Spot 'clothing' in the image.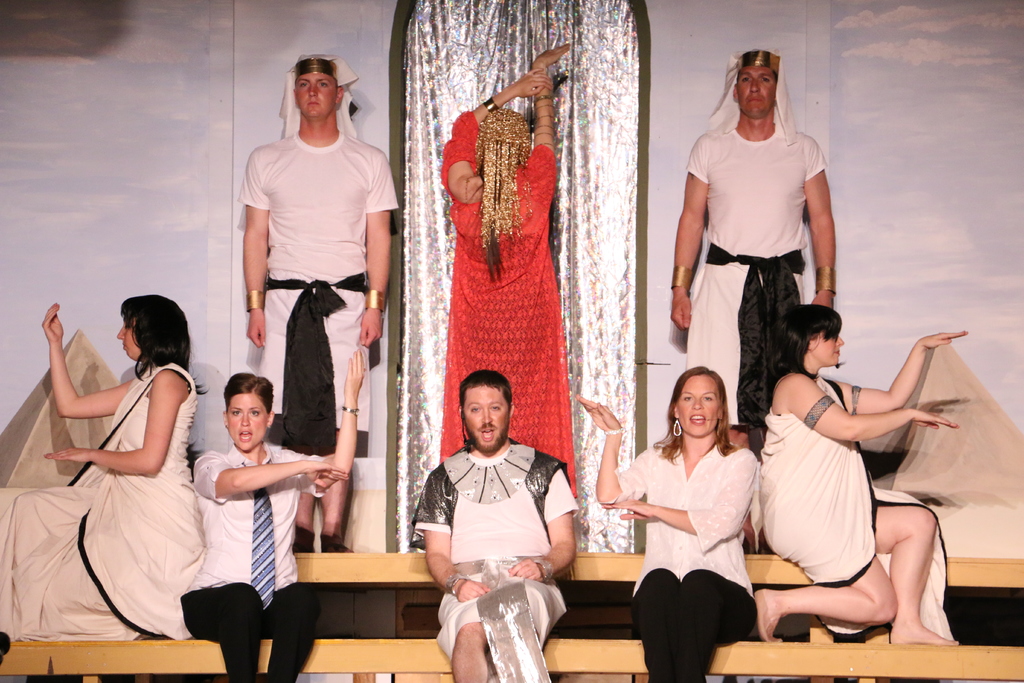
'clothing' found at locate(425, 104, 585, 501).
